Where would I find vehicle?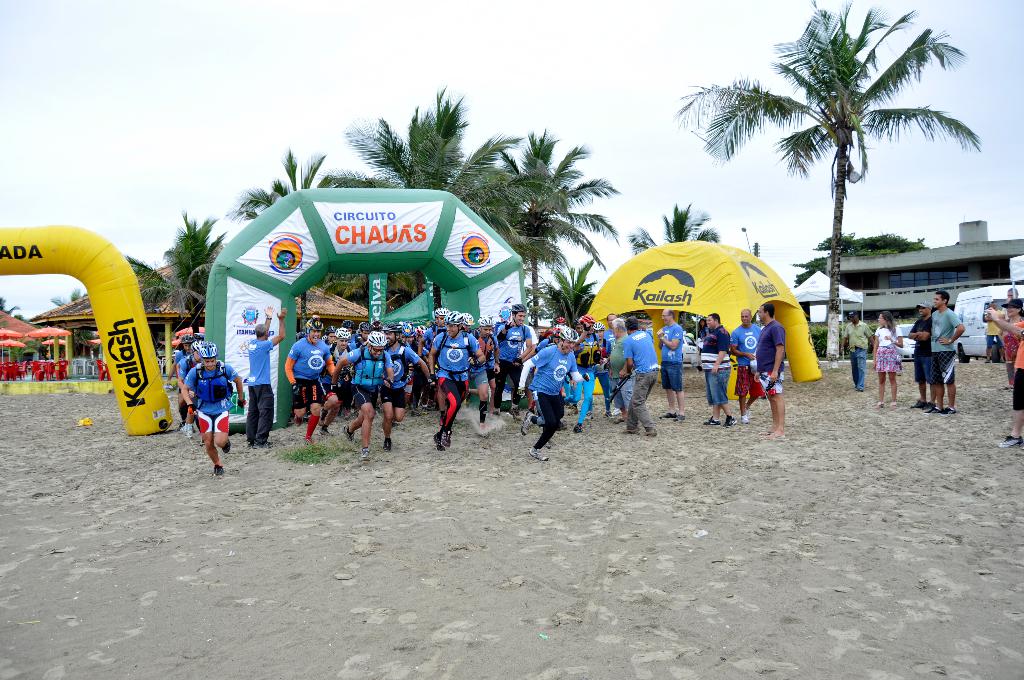
At [954,281,1023,364].
